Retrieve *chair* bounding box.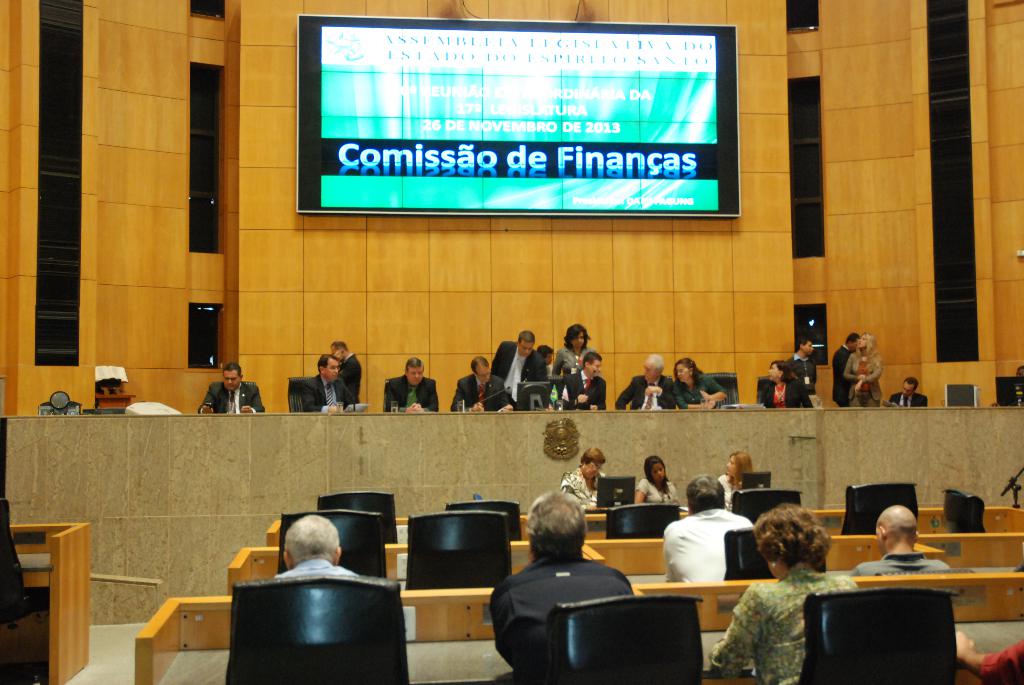
Bounding box: <box>317,490,397,546</box>.
